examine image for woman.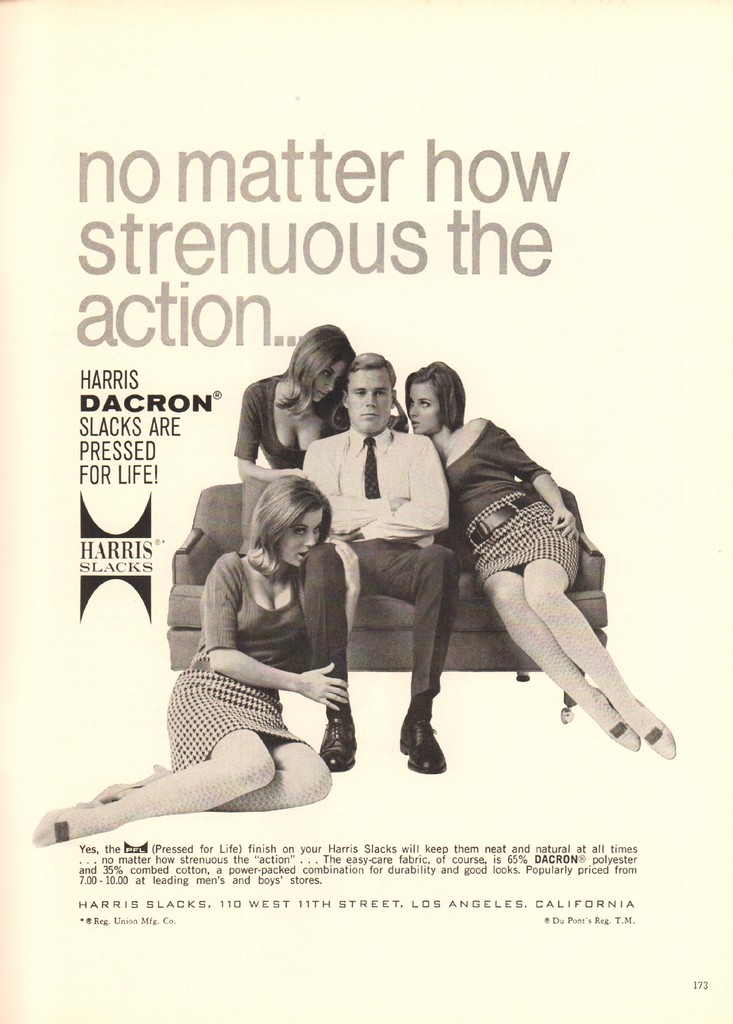
Examination result: {"left": 396, "top": 359, "right": 681, "bottom": 758}.
